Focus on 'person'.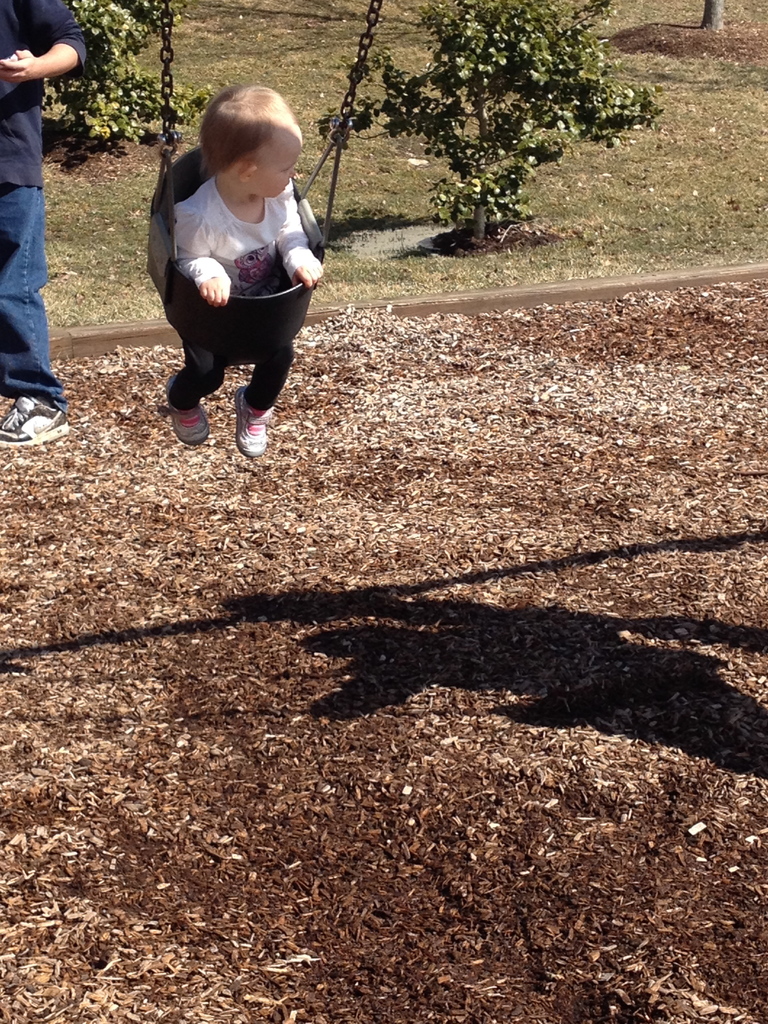
Focused at 0/0/86/449.
